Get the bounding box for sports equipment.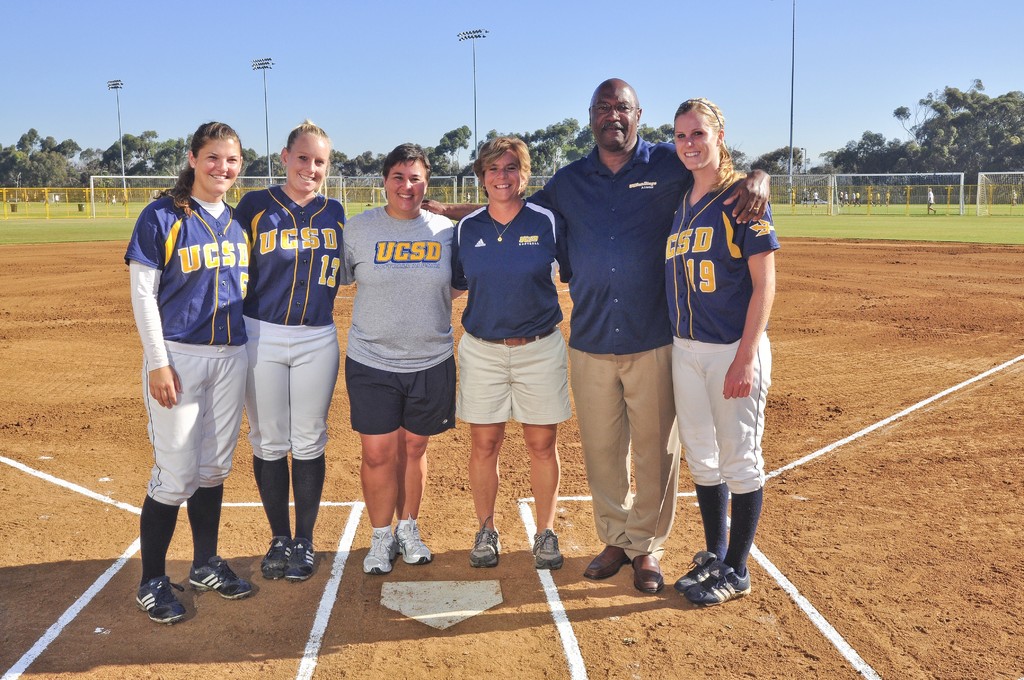
833 171 968 216.
